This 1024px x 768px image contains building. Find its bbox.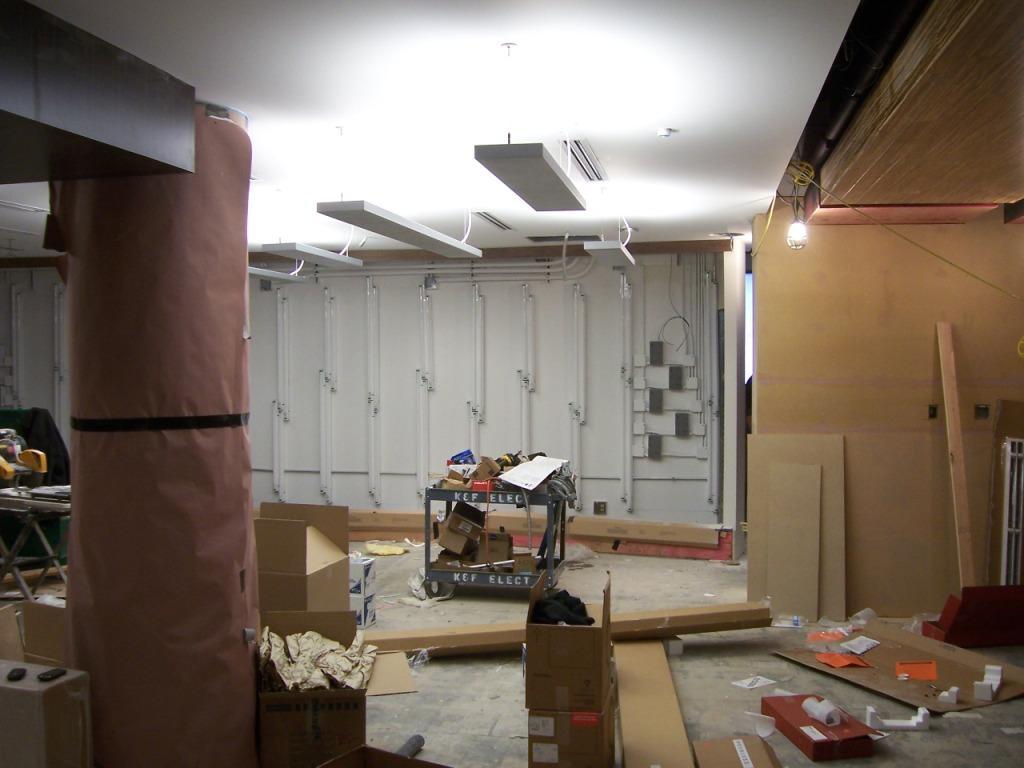
0 0 1023 767.
